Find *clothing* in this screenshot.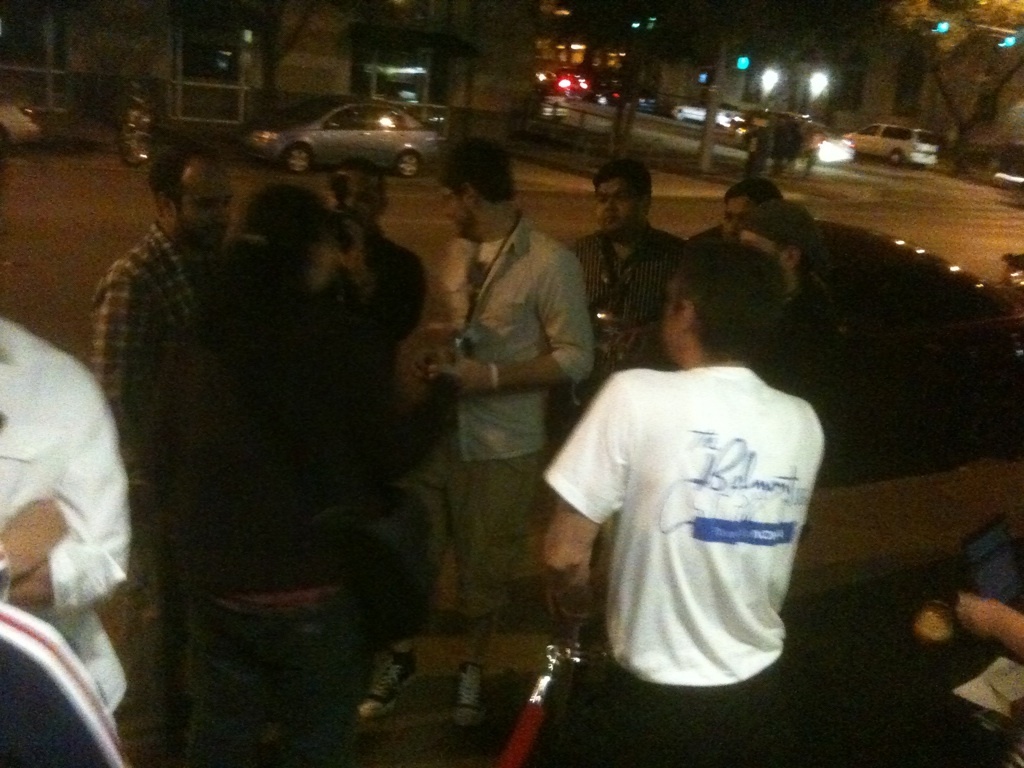
The bounding box for *clothing* is rect(311, 214, 433, 438).
